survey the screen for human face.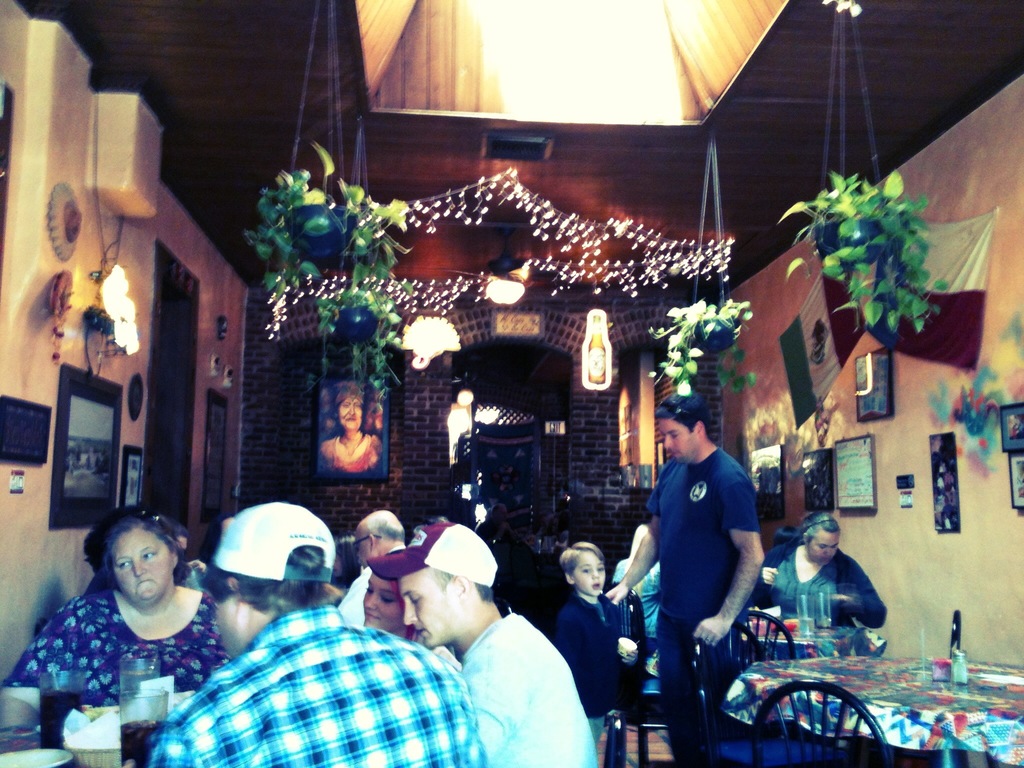
Survey found: x1=116 y1=532 x2=172 y2=600.
